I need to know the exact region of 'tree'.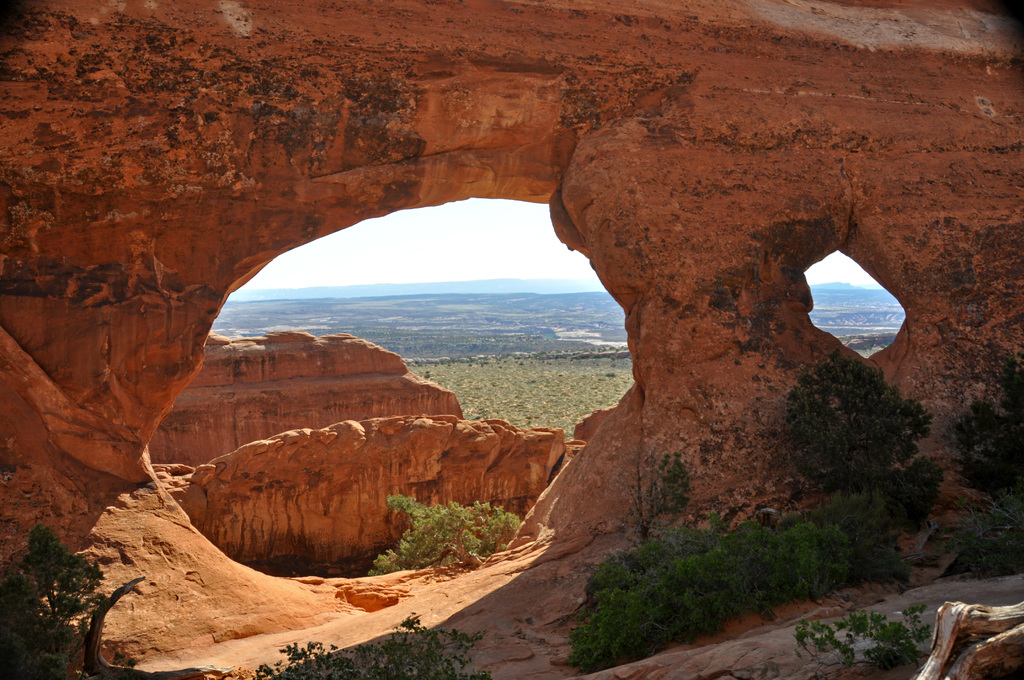
Region: locate(784, 339, 944, 526).
